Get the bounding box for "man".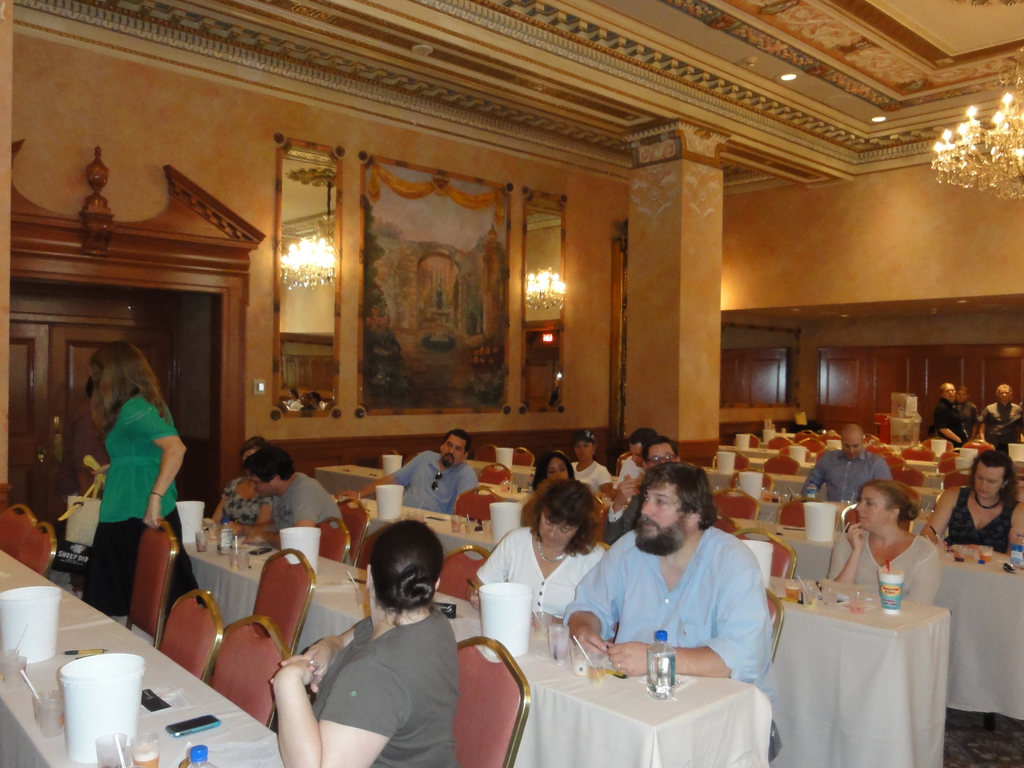
(x1=802, y1=425, x2=890, y2=506).
